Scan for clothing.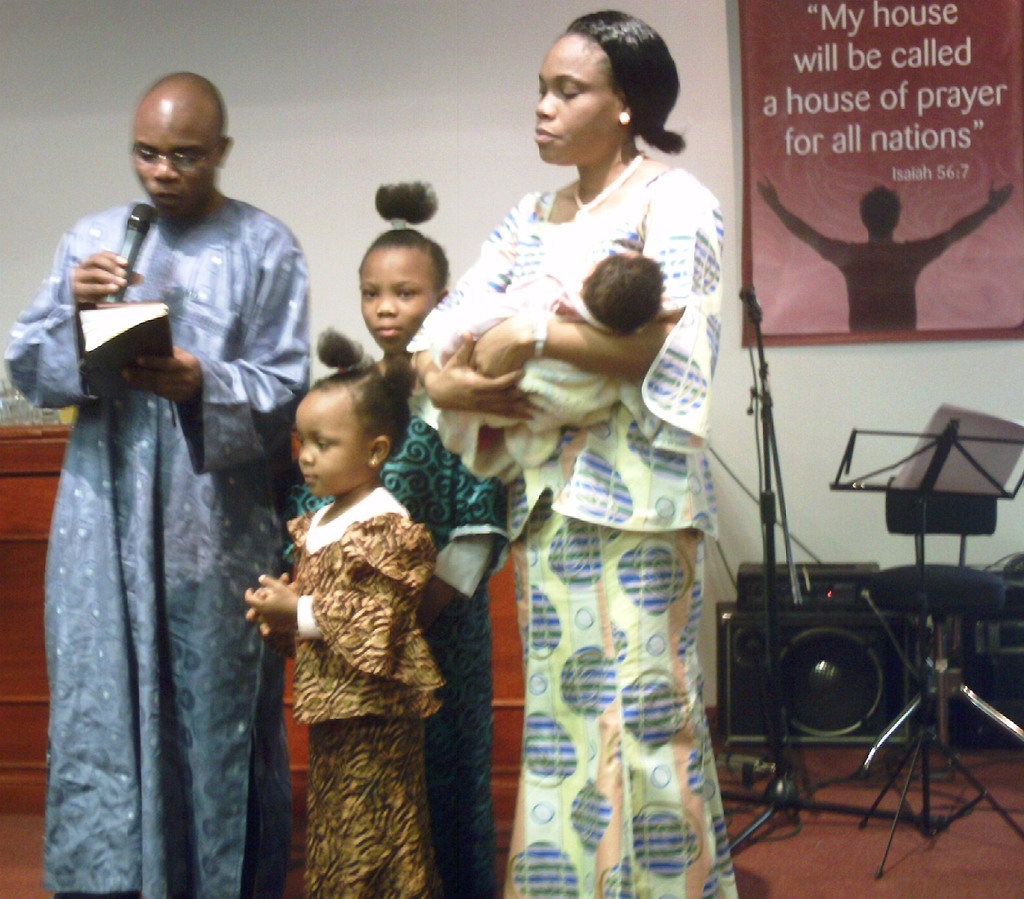
Scan result: 289 478 449 898.
